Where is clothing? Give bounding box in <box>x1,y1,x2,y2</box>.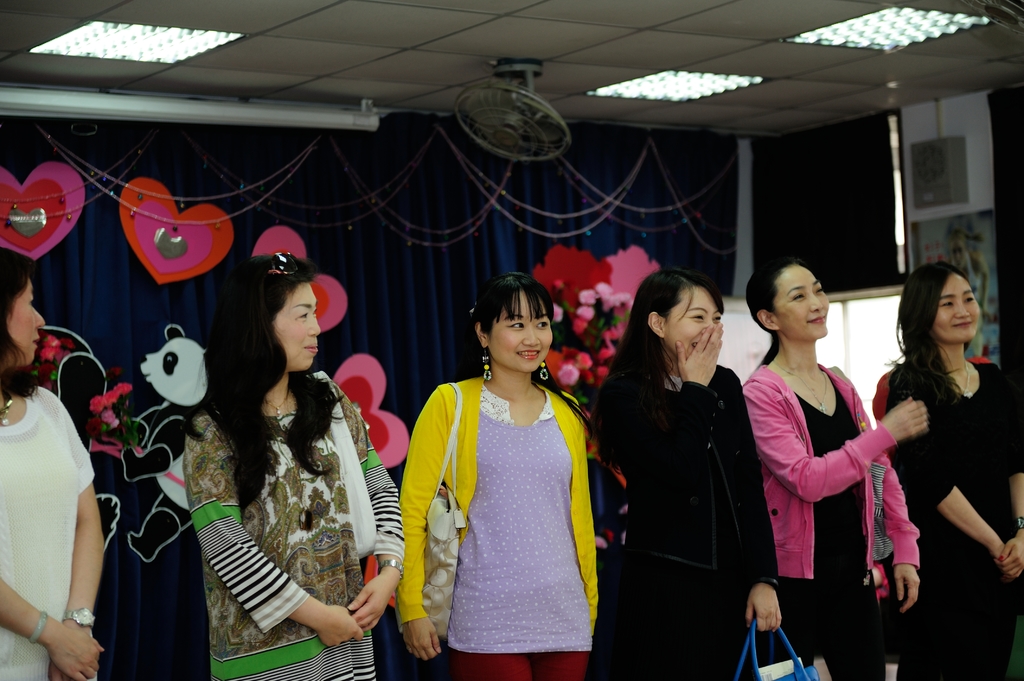
<box>598,364,777,680</box>.
